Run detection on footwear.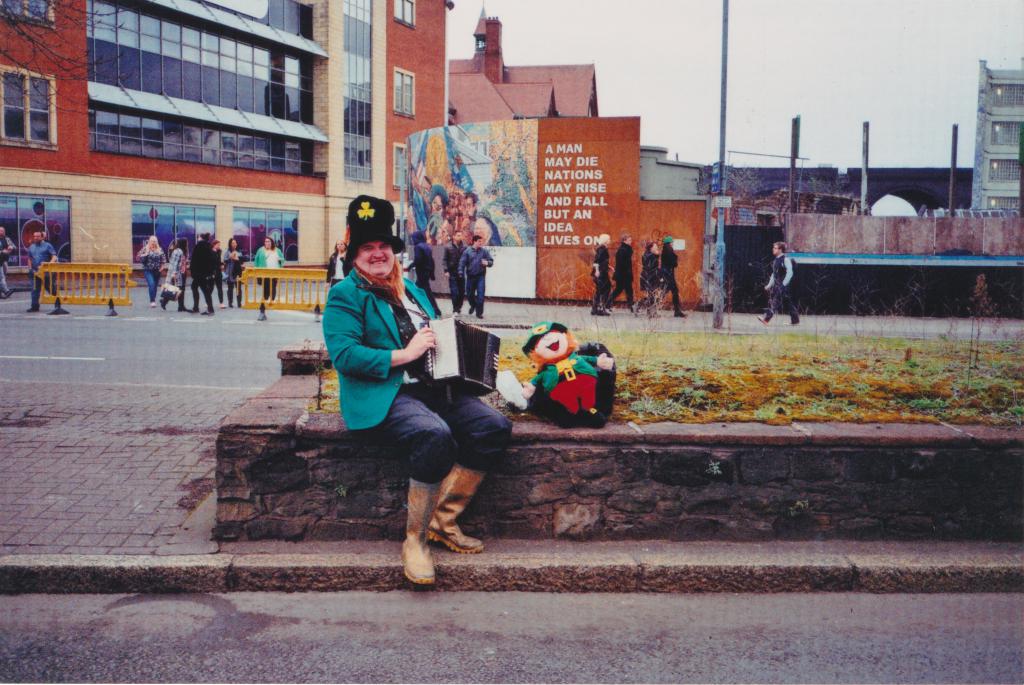
Result: x1=673, y1=309, x2=688, y2=318.
